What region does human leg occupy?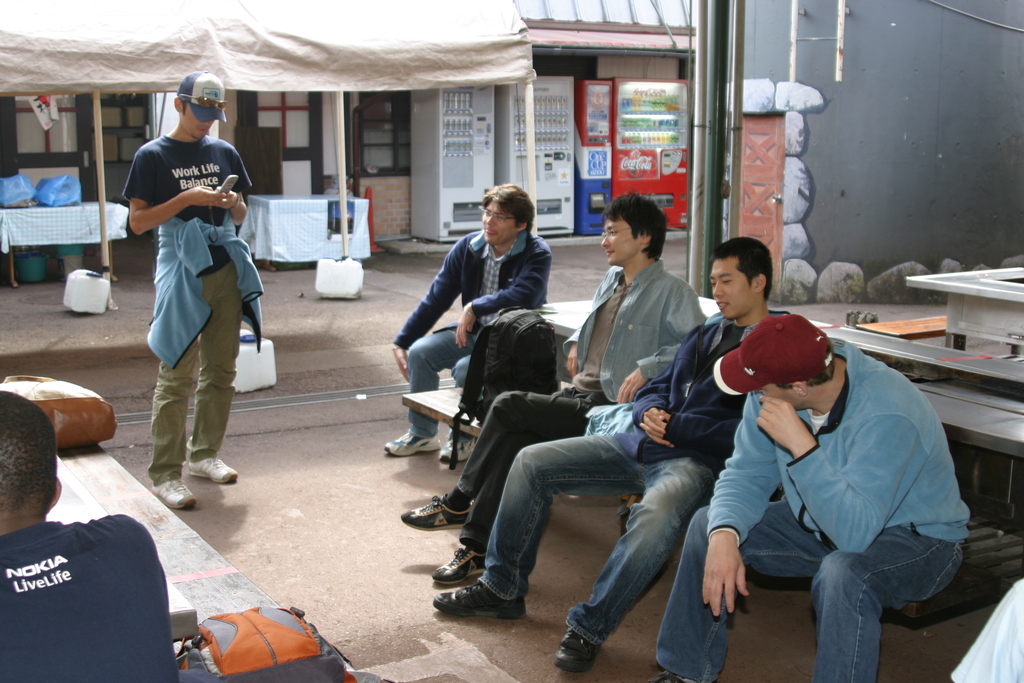
left=147, top=258, right=199, bottom=513.
